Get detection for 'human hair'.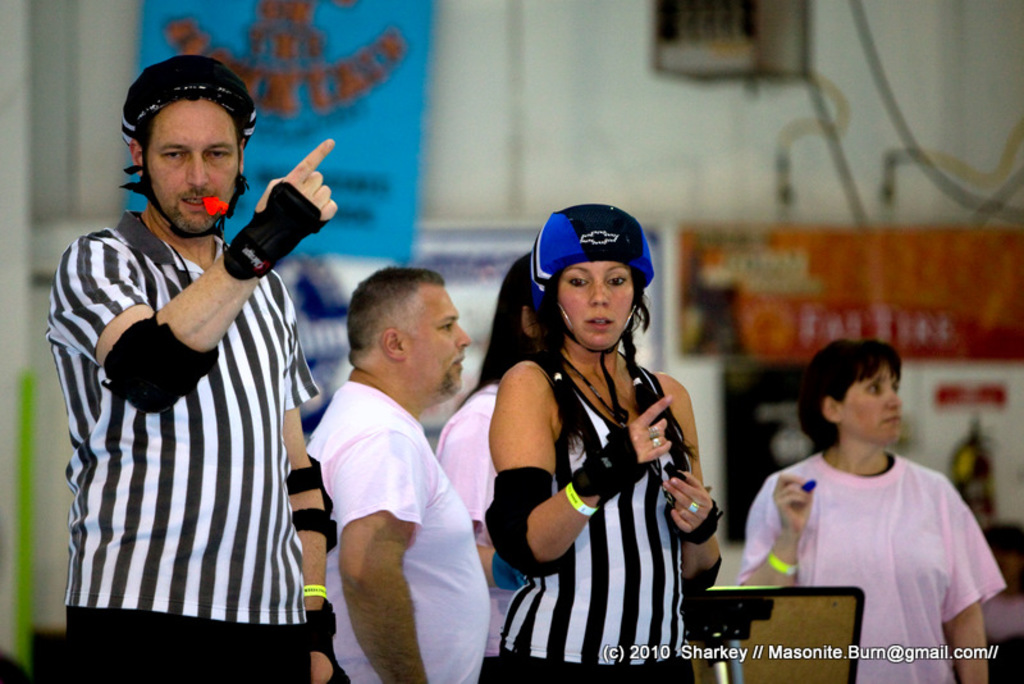
Detection: [left=801, top=348, right=919, bottom=473].
